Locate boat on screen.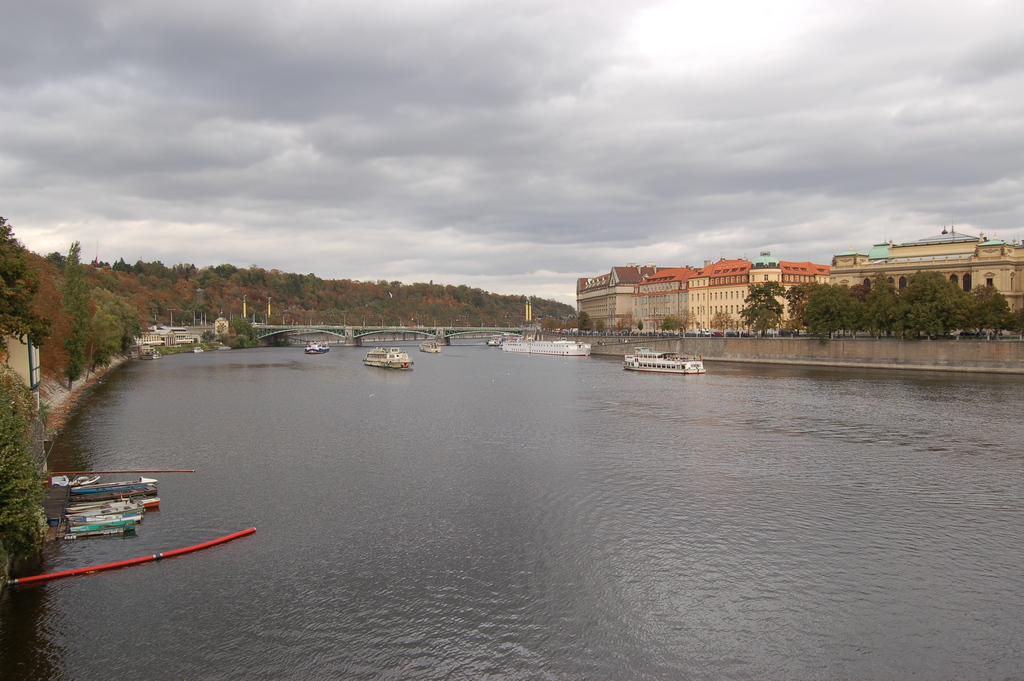
On screen at {"x1": 500, "y1": 334, "x2": 591, "y2": 354}.
